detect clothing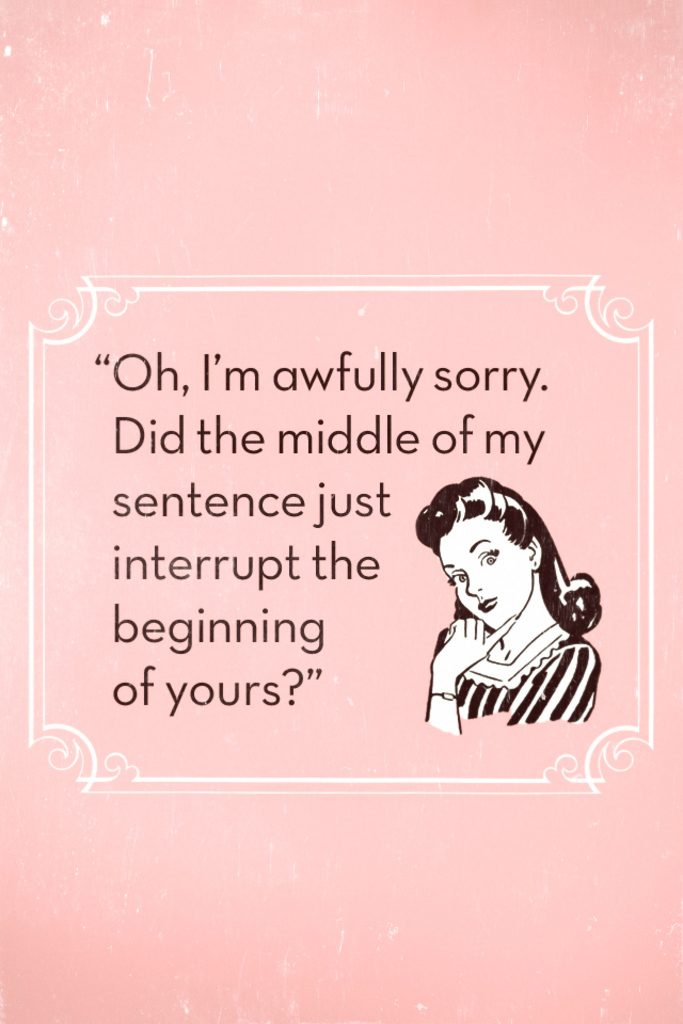
box=[428, 623, 599, 734]
